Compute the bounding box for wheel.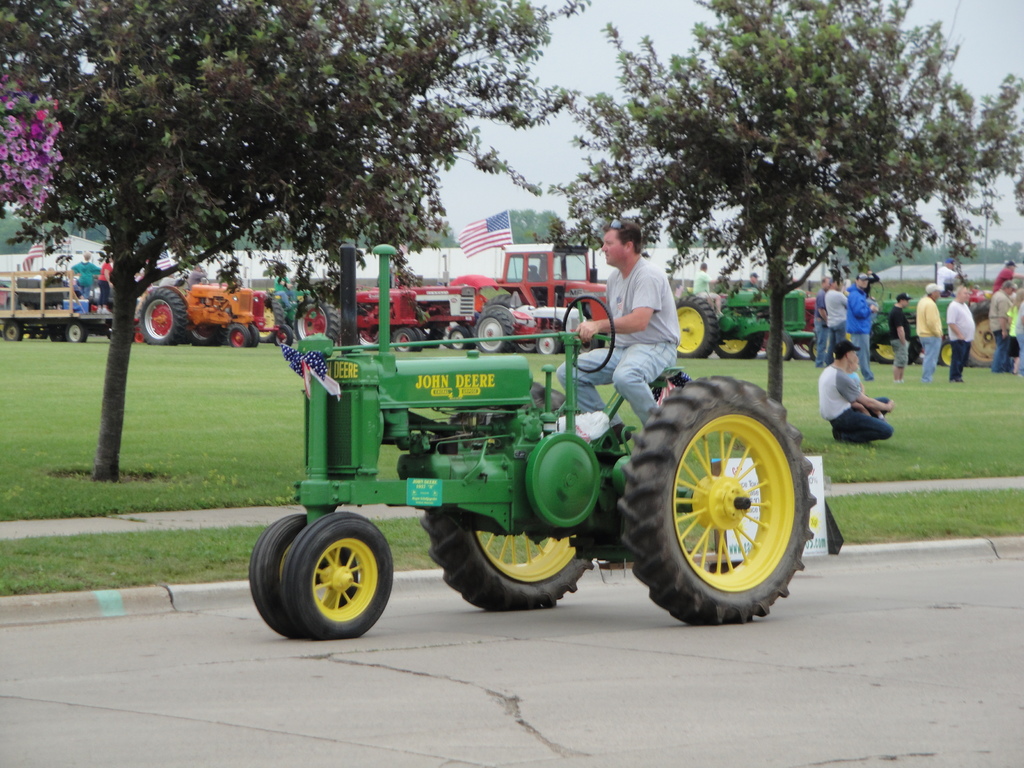
449 321 470 352.
